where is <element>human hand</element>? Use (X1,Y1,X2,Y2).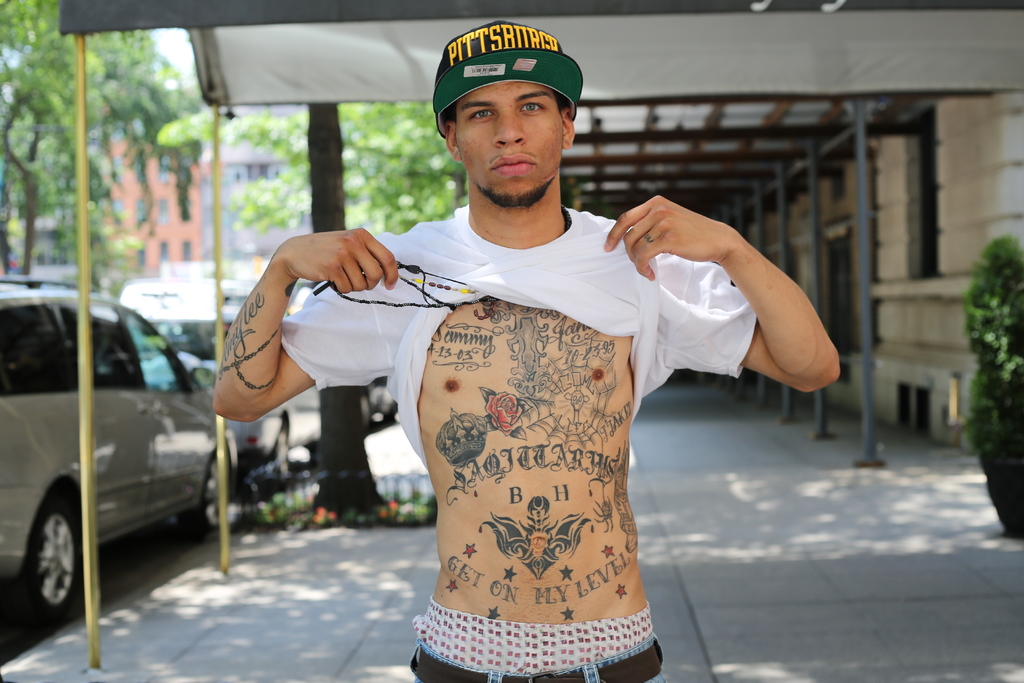
(278,226,399,295).
